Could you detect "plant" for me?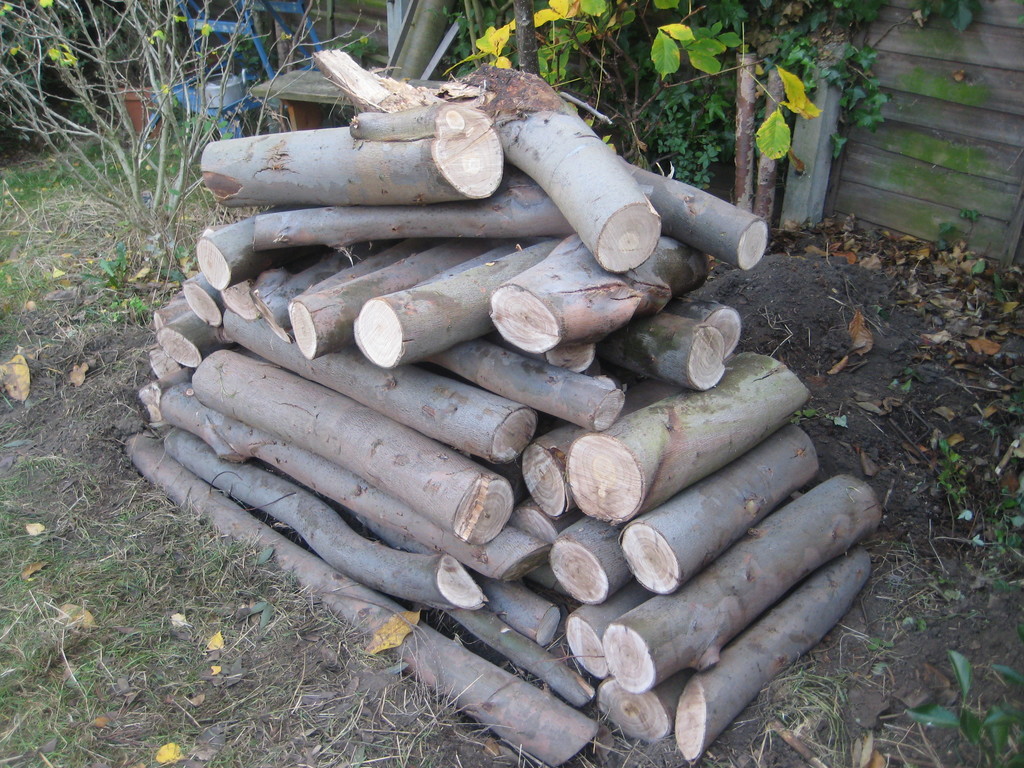
Detection result: (900, 645, 1023, 767).
